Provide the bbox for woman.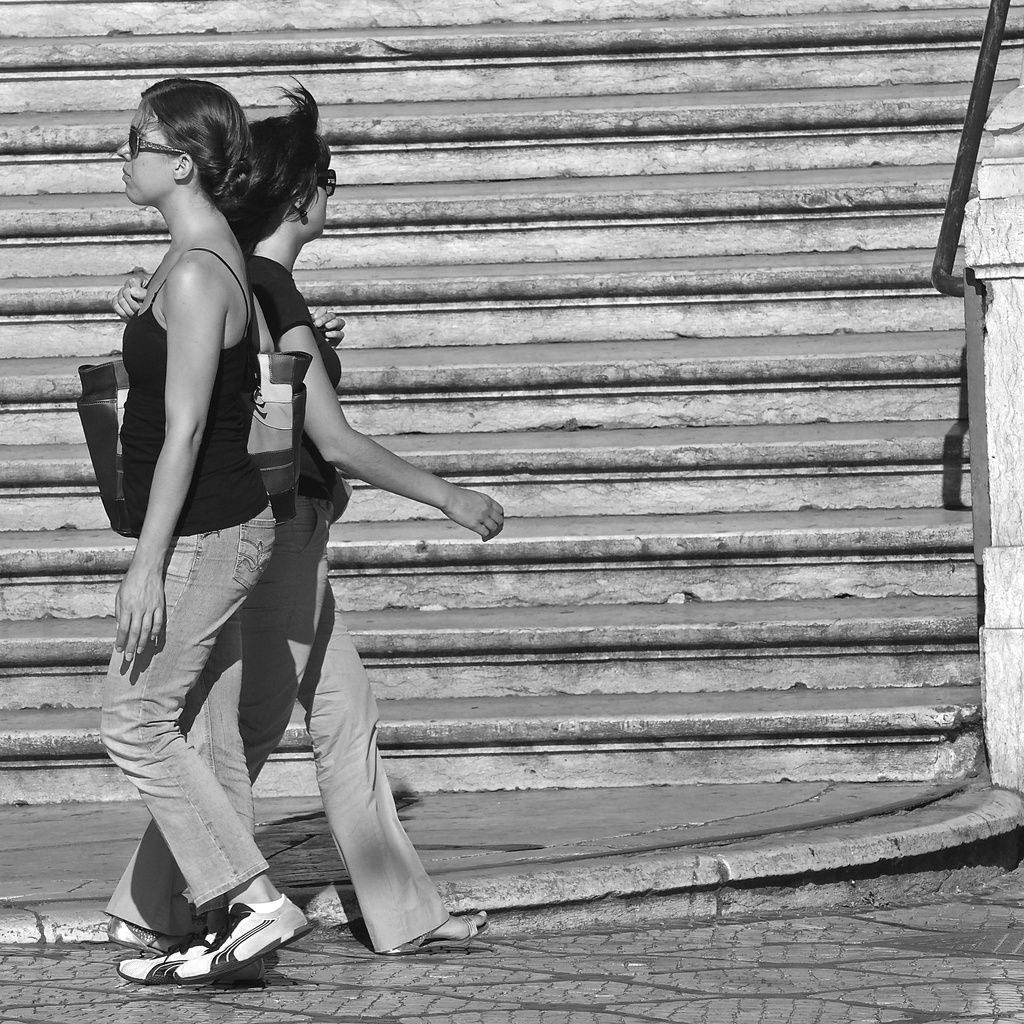
(99,74,515,954).
